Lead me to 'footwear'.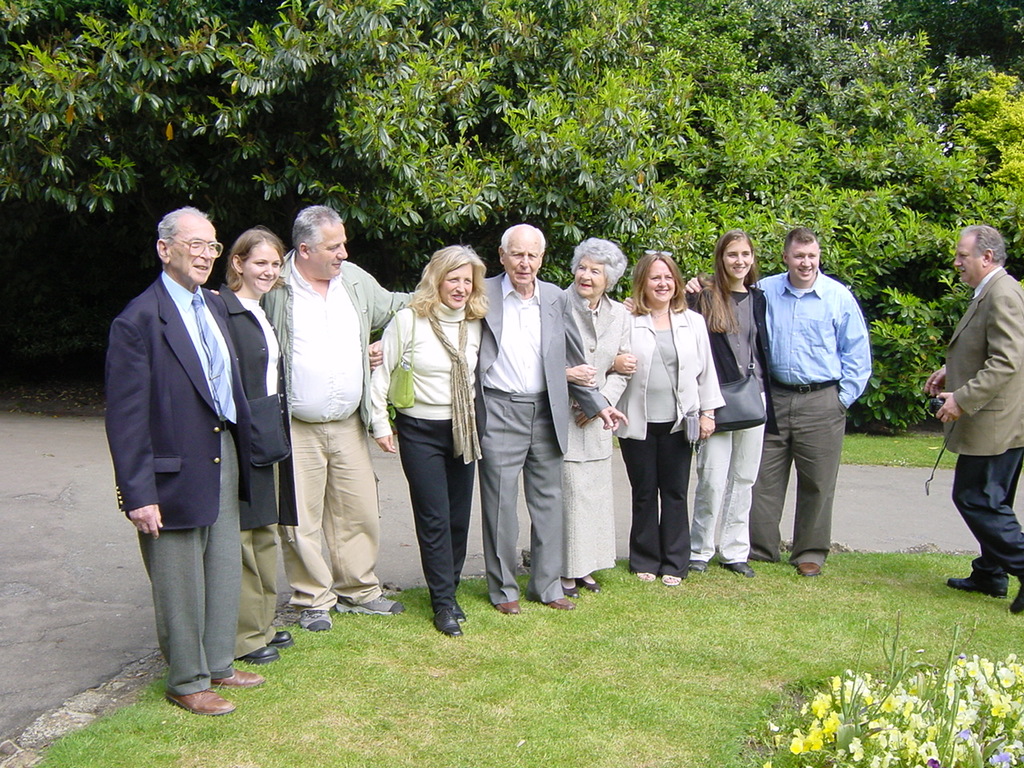
Lead to (303,607,338,634).
